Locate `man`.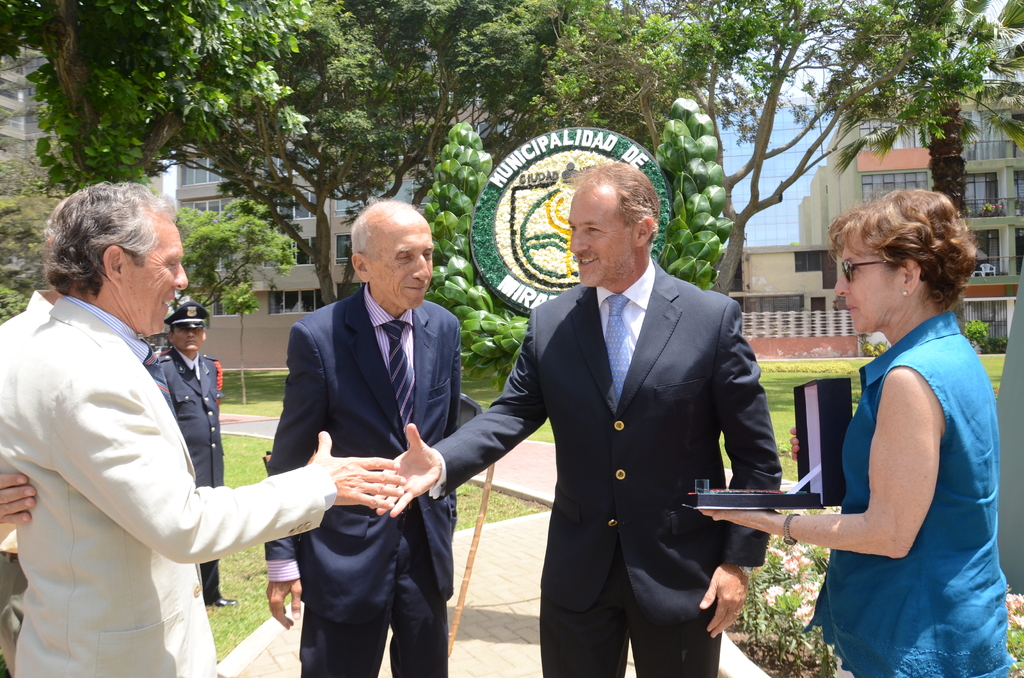
Bounding box: select_region(0, 197, 69, 677).
